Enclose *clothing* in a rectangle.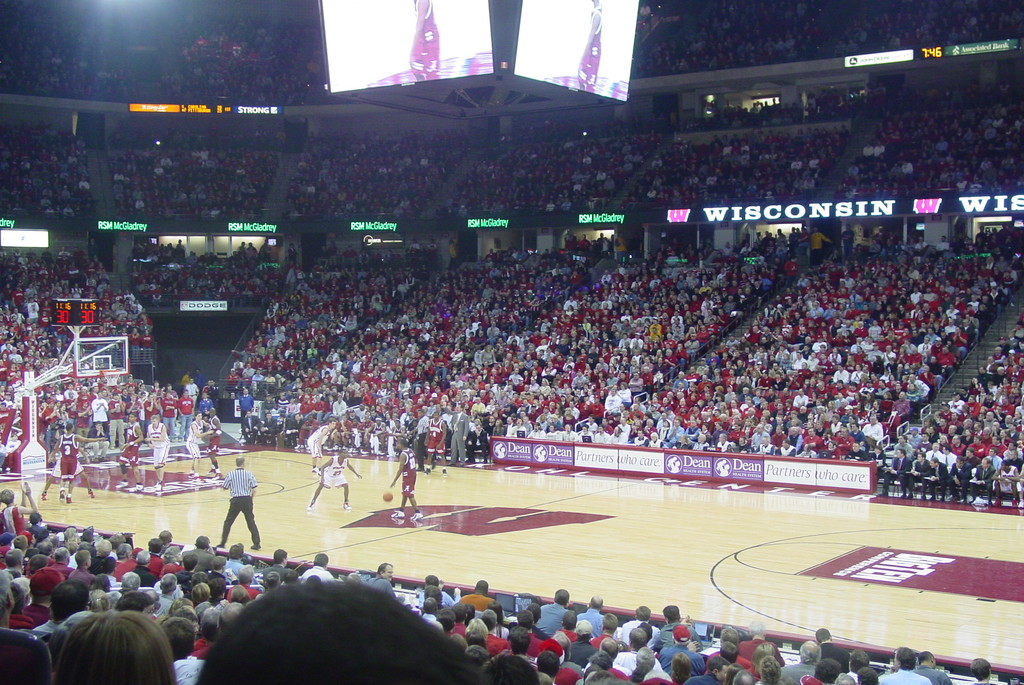
l=397, t=450, r=426, b=499.
